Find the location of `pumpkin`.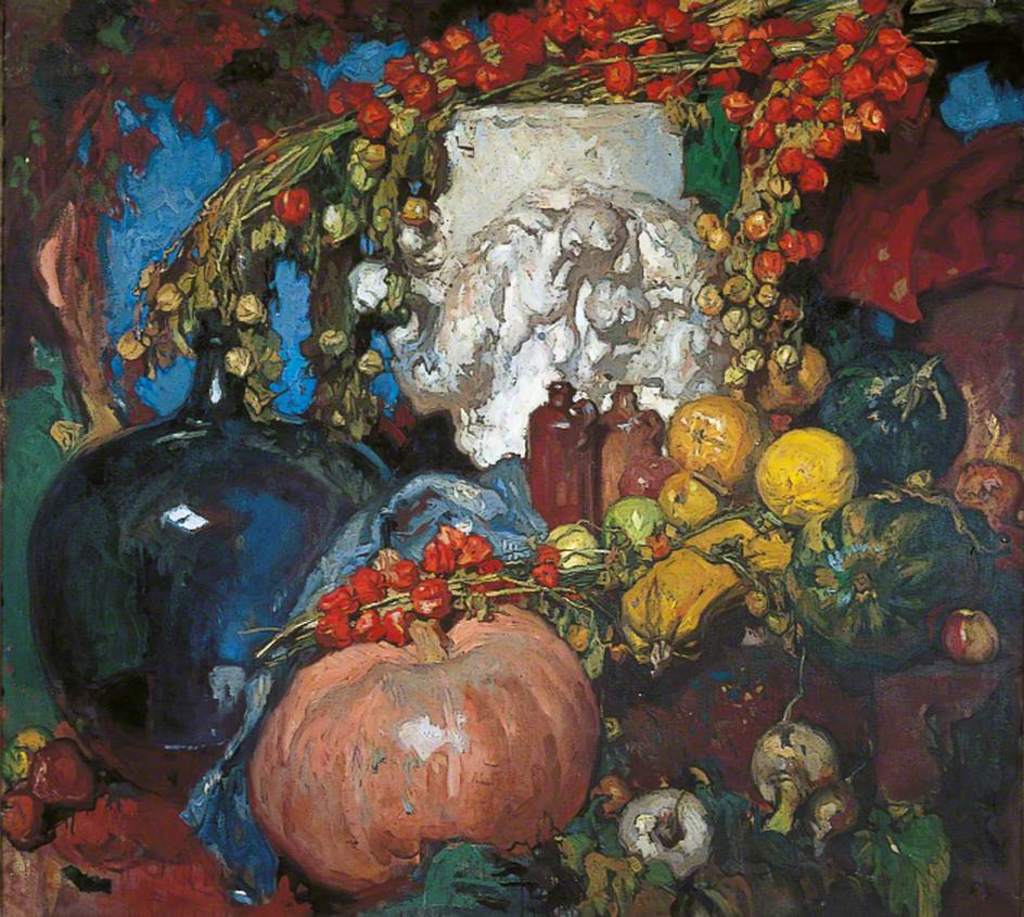
Location: [left=251, top=603, right=613, bottom=902].
